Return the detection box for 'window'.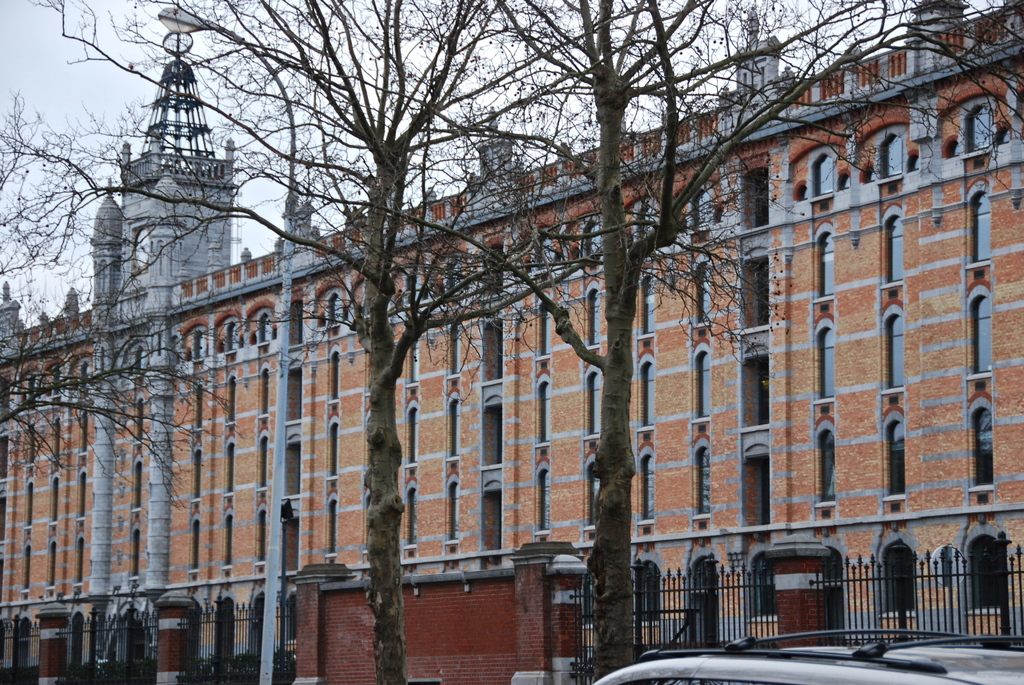
<region>587, 227, 607, 273</region>.
